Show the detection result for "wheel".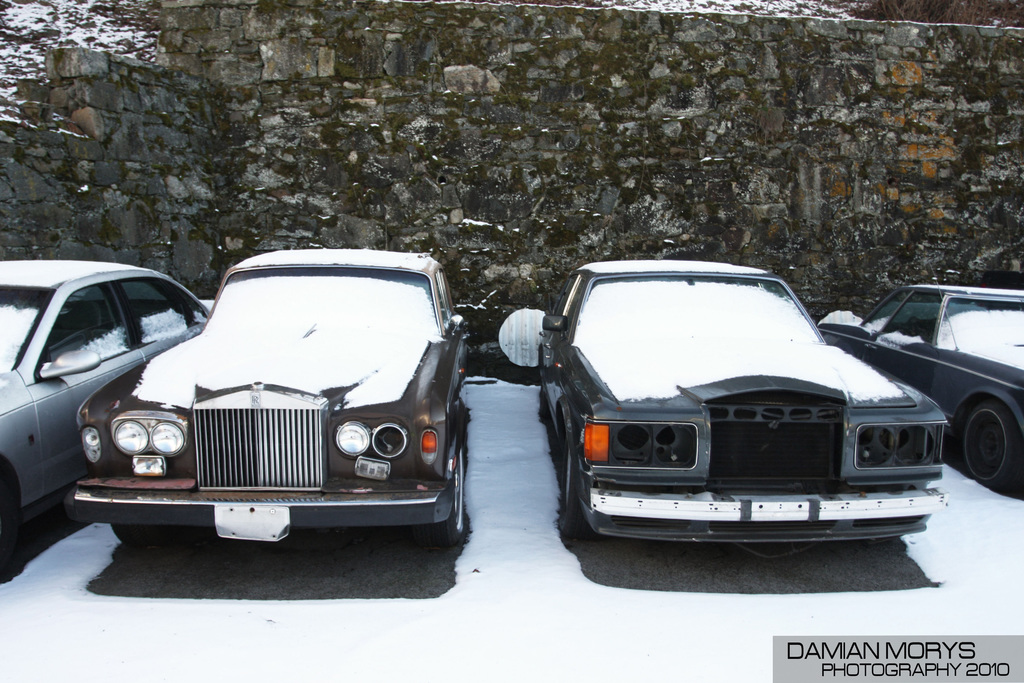
locate(565, 445, 598, 540).
